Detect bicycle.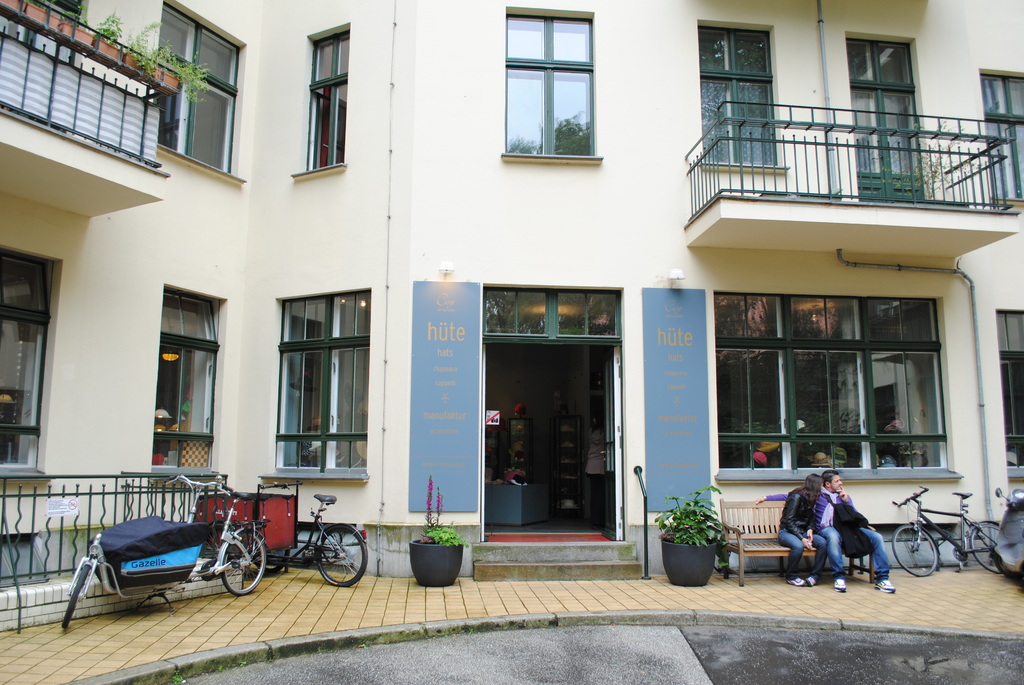
Detected at {"left": 891, "top": 485, "right": 1007, "bottom": 579}.
